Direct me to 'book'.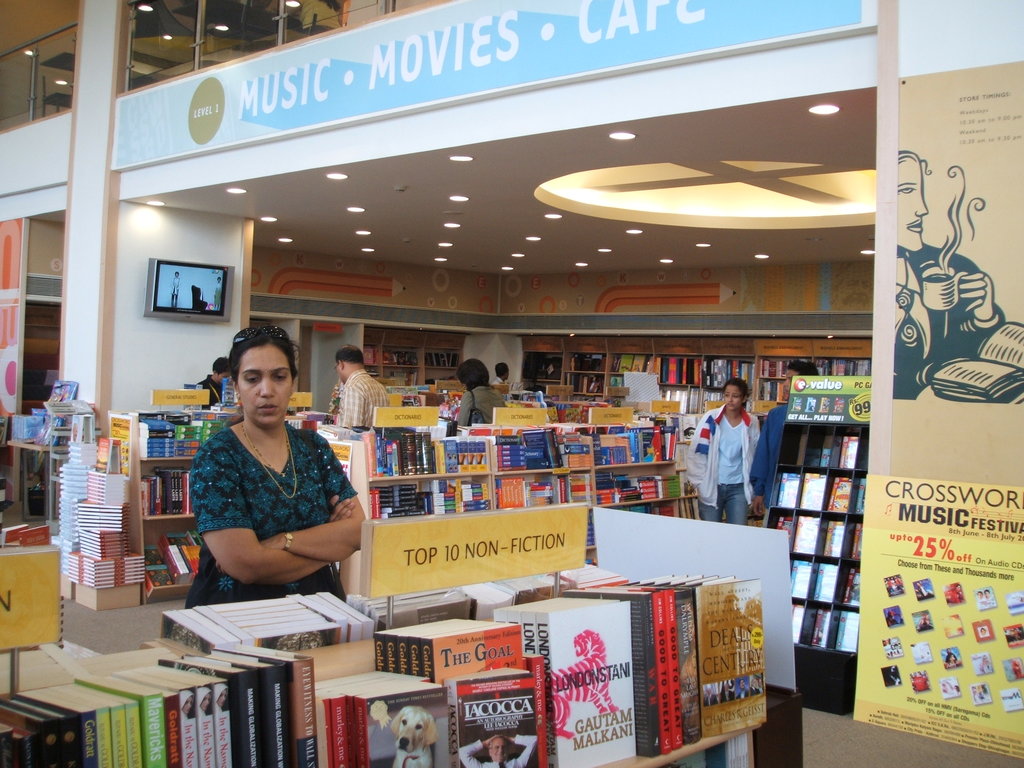
Direction: (x1=970, y1=685, x2=997, y2=710).
